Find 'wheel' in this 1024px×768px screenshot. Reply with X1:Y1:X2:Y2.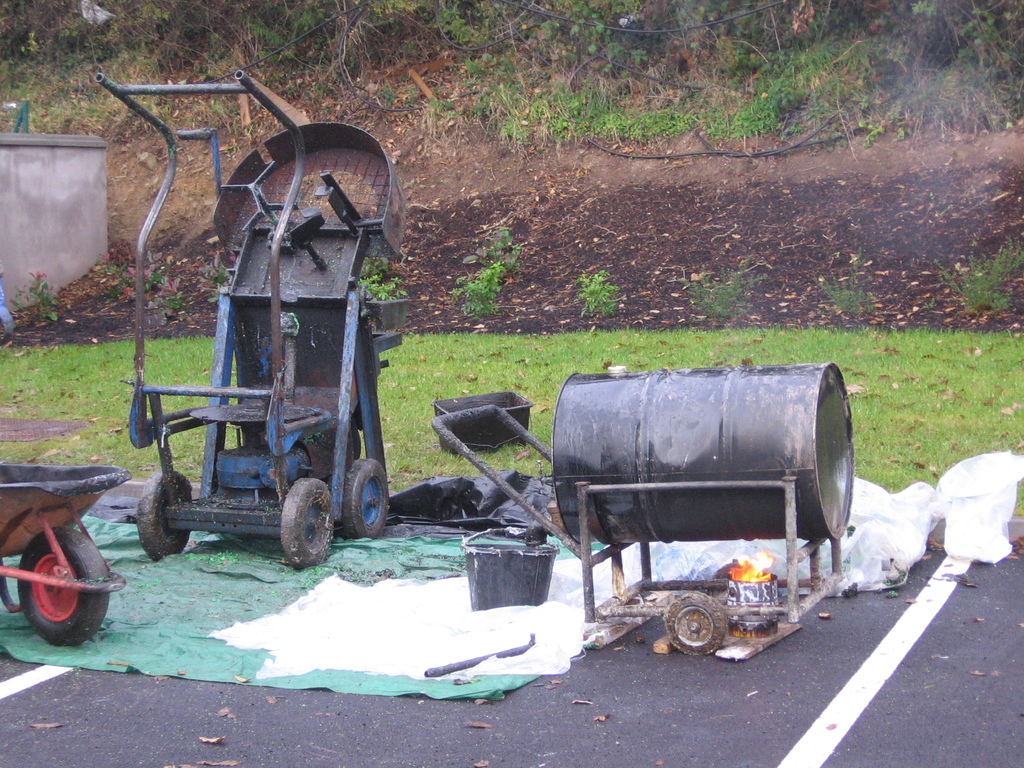
142:474:194:559.
